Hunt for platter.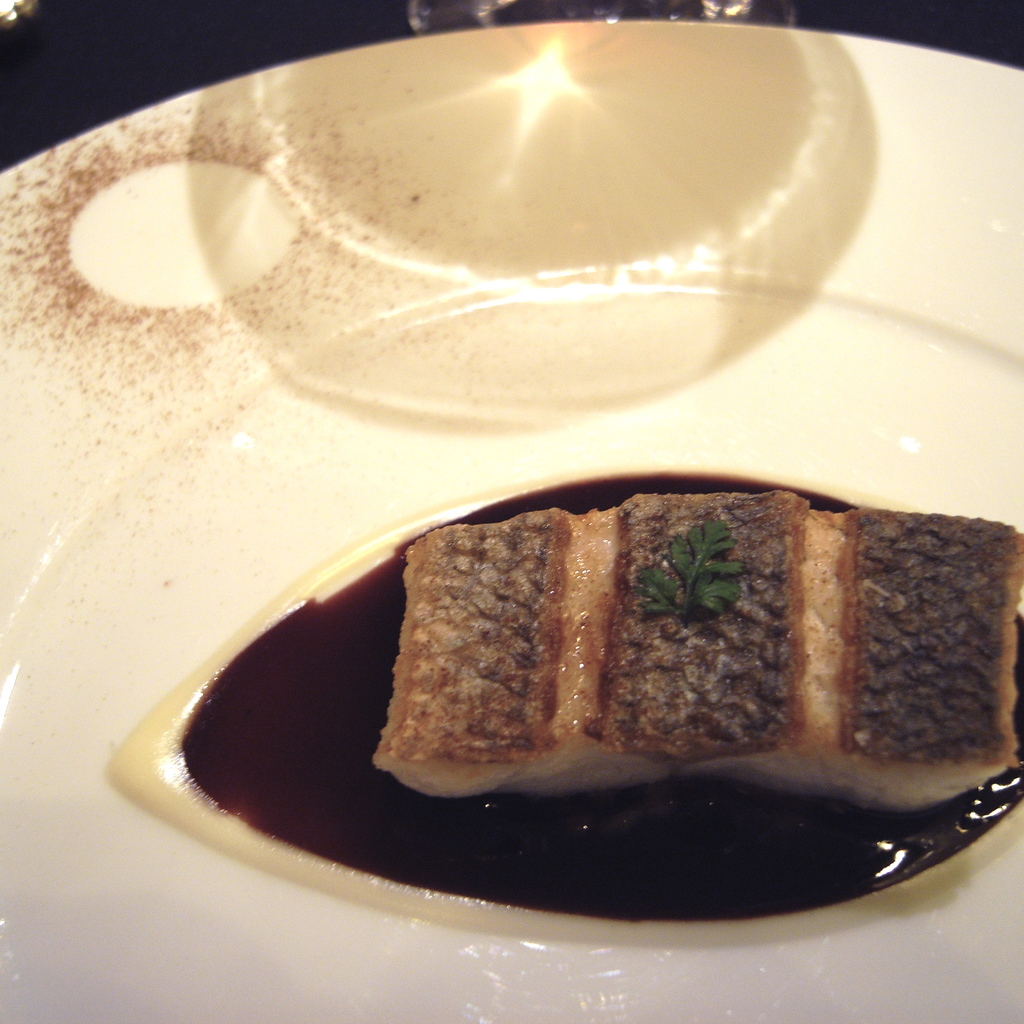
Hunted down at select_region(0, 20, 1023, 1023).
